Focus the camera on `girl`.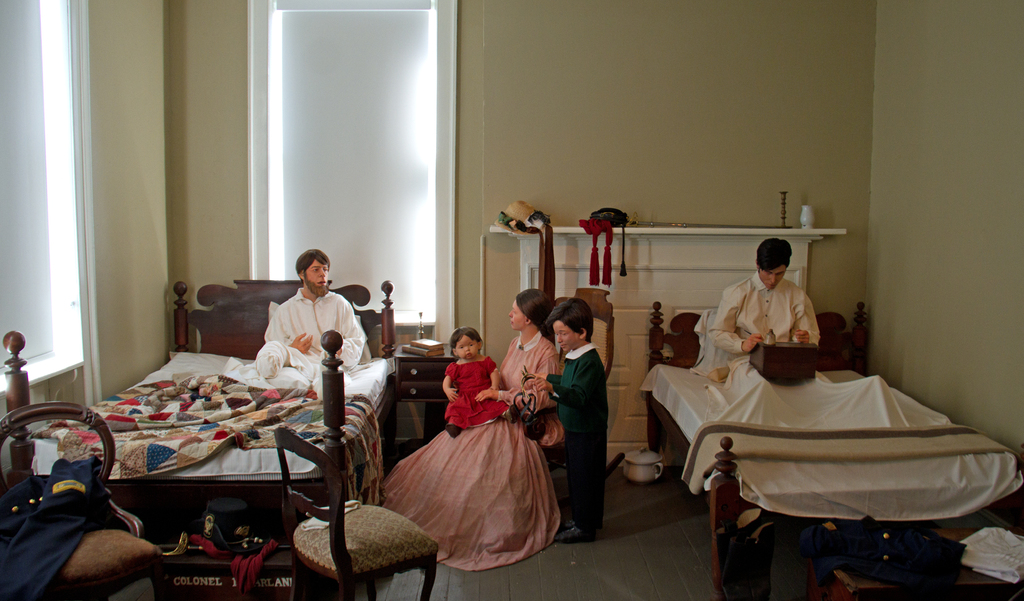
Focus region: x1=444, y1=329, x2=509, y2=429.
